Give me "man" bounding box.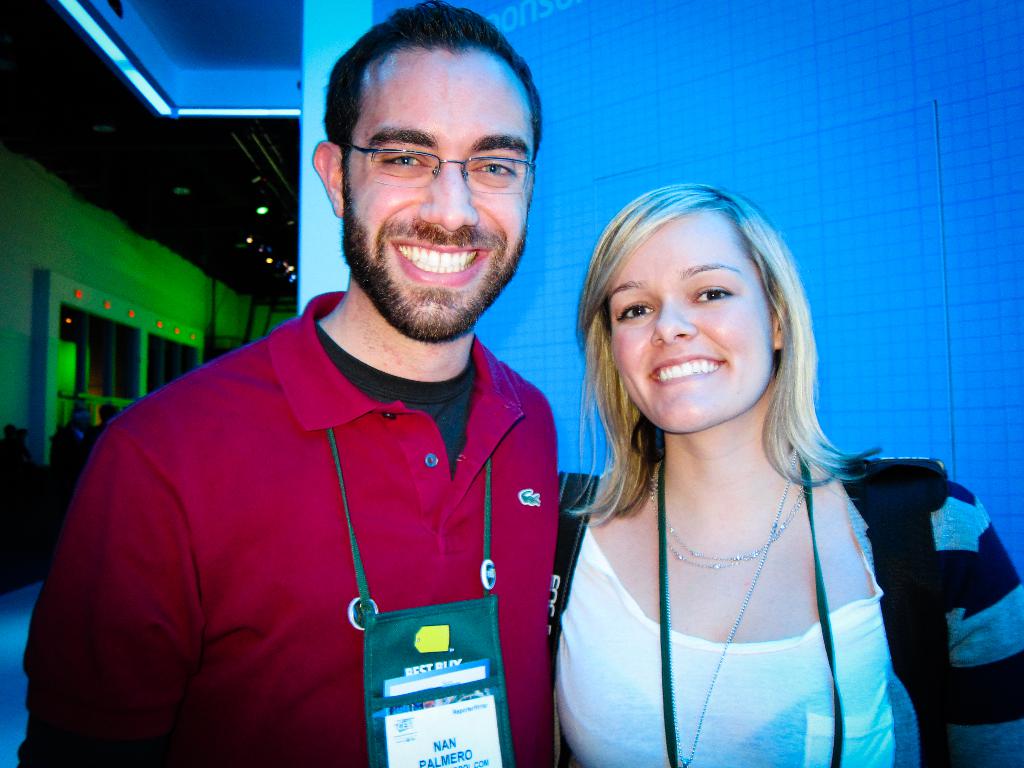
[x1=51, y1=35, x2=608, y2=749].
